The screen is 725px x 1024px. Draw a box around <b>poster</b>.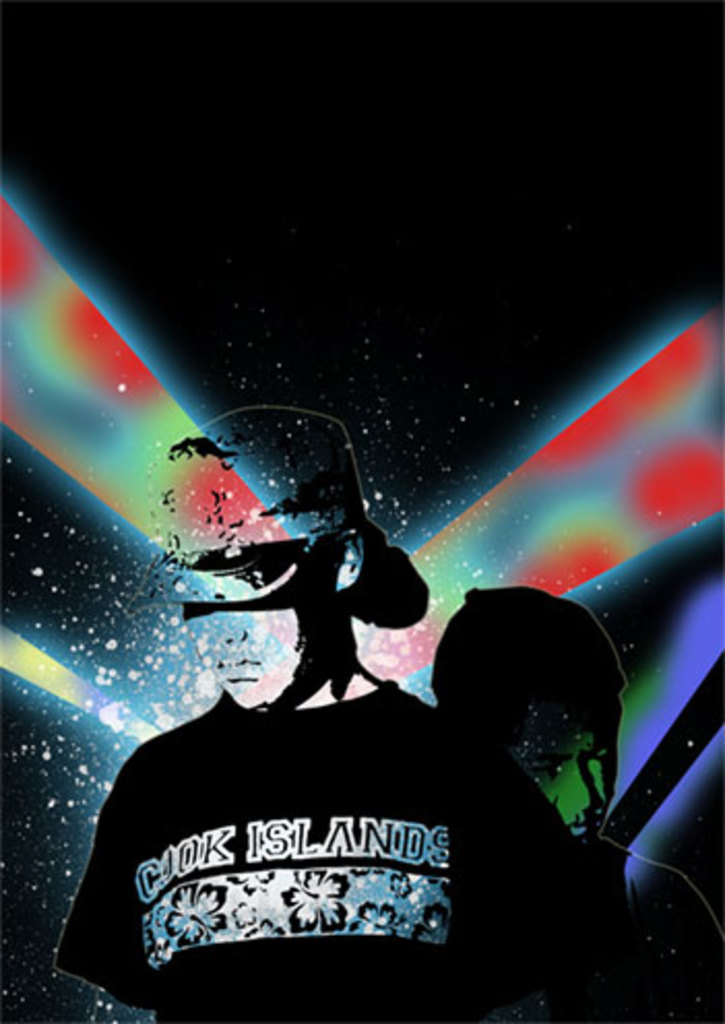
[0,0,723,1022].
